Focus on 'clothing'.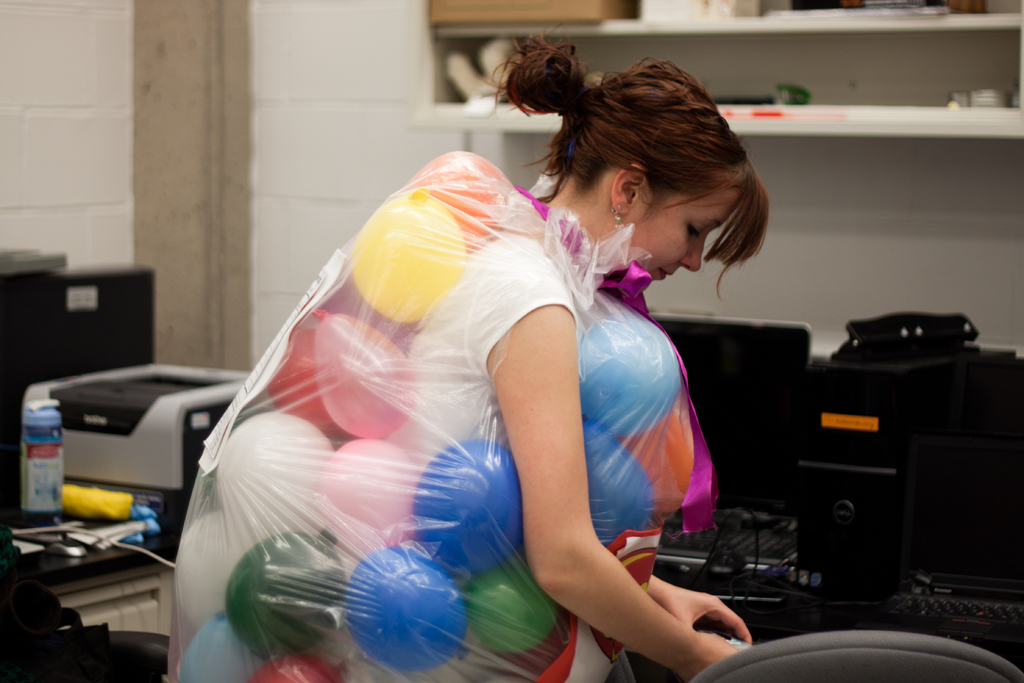
Focused at rect(383, 237, 582, 470).
